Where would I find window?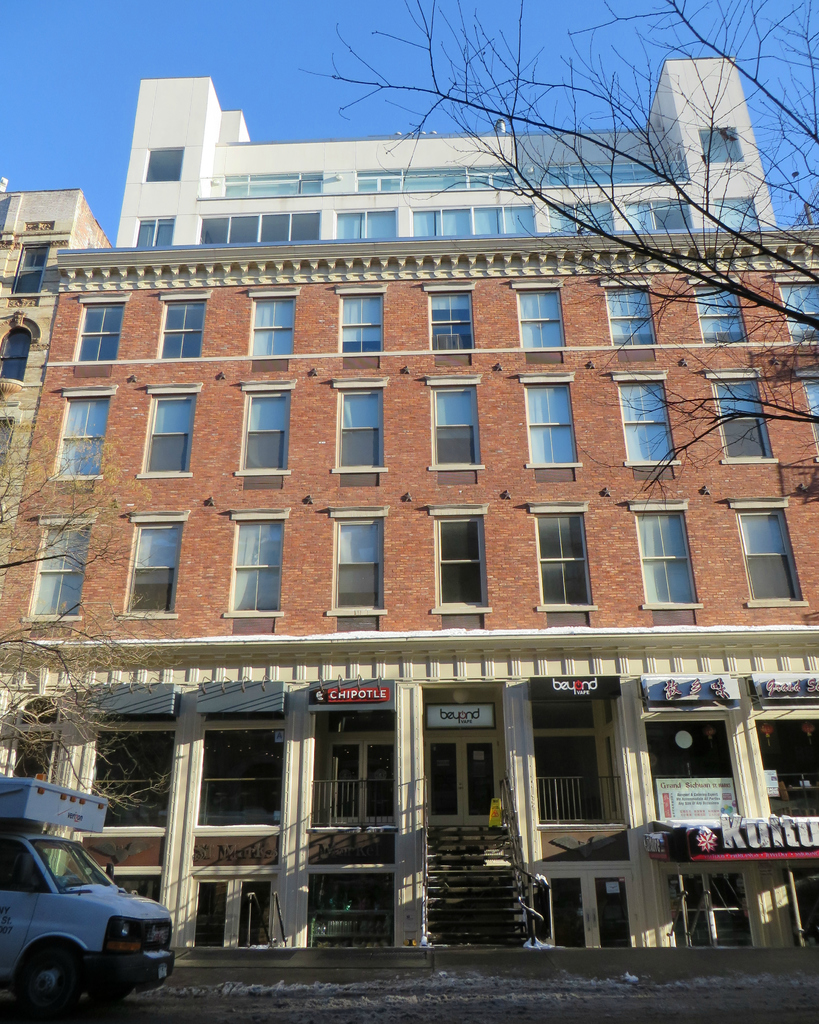
At select_region(118, 522, 190, 617).
